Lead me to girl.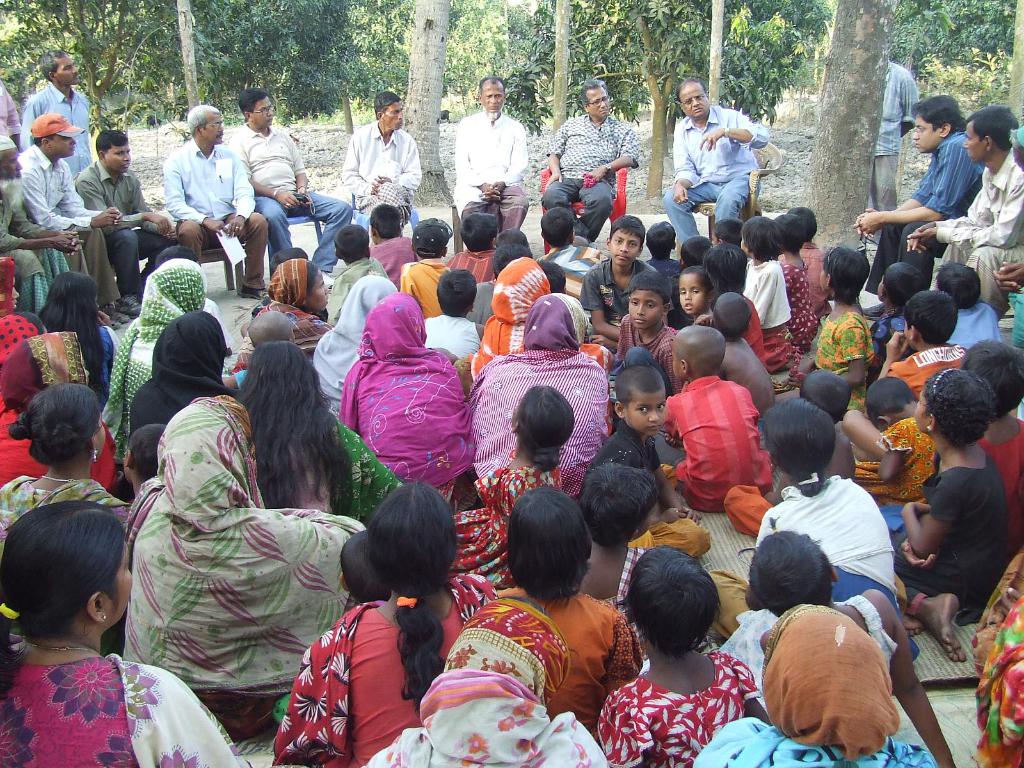
Lead to <bbox>887, 365, 1011, 659</bbox>.
